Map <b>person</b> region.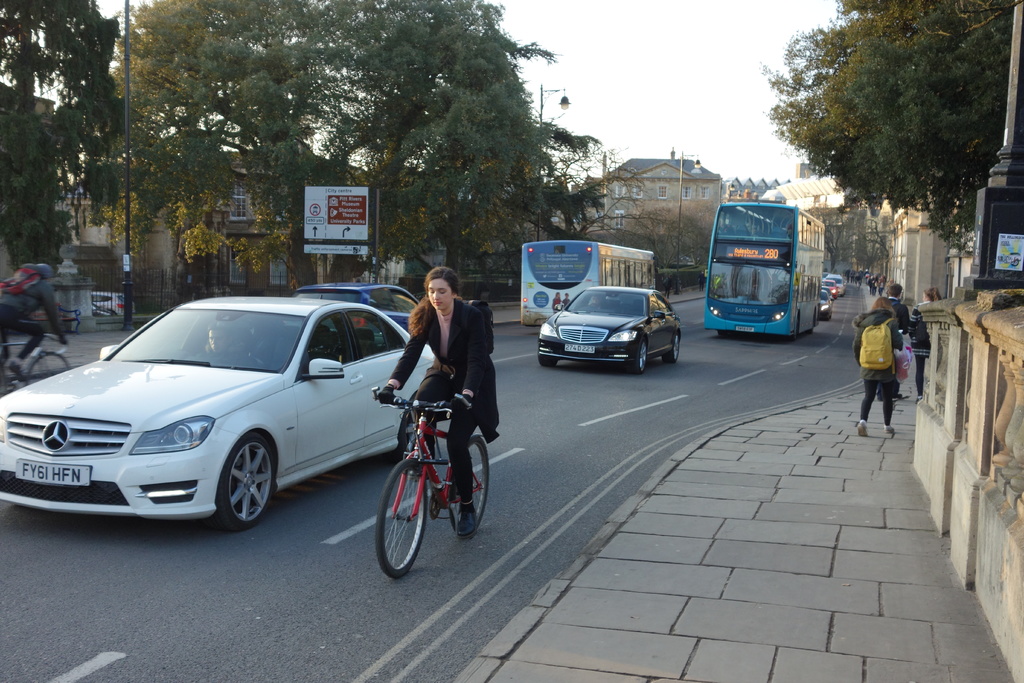
Mapped to [left=903, top=284, right=943, bottom=413].
